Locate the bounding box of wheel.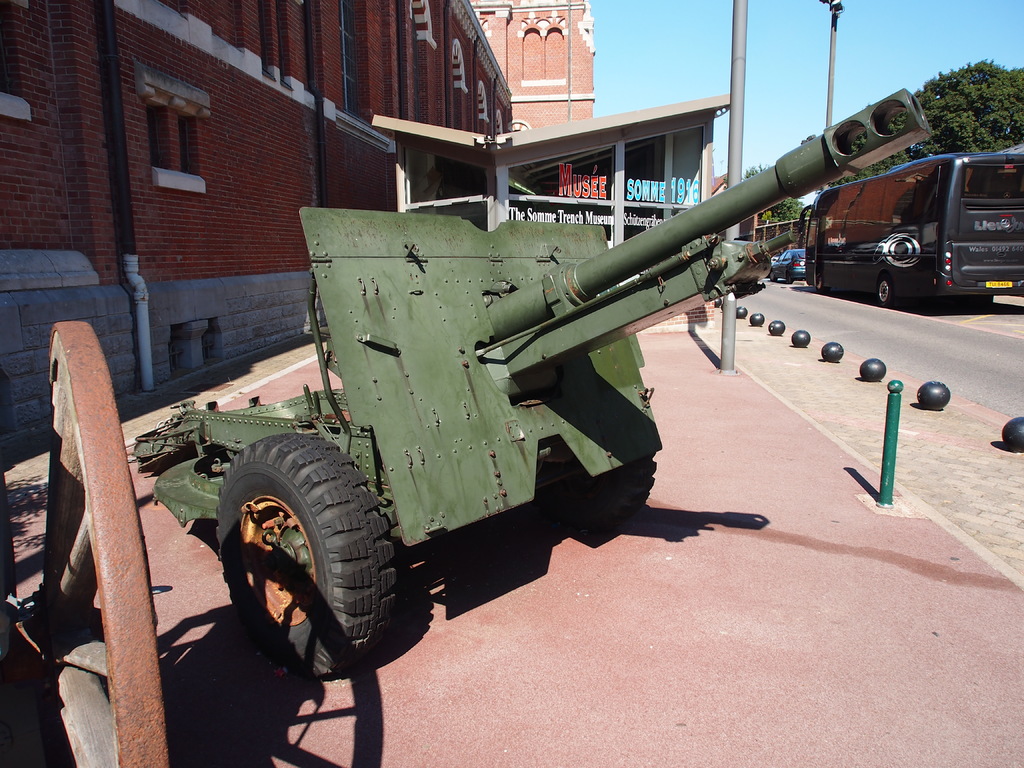
Bounding box: 878:276:892:309.
